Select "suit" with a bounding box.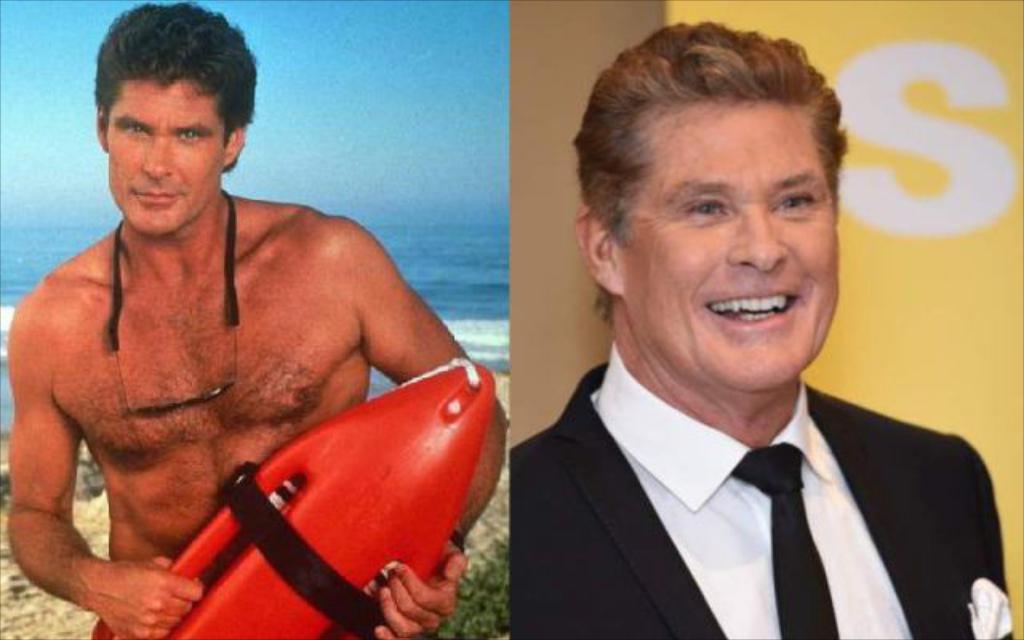
box(483, 318, 947, 619).
